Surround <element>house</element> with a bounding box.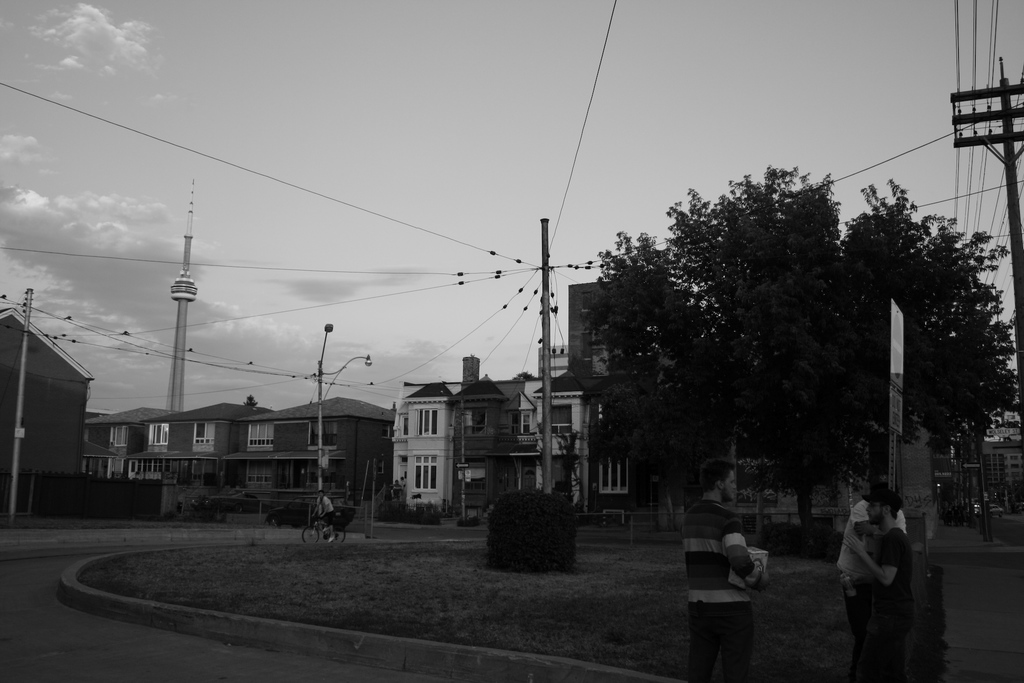
box=[175, 403, 275, 458].
